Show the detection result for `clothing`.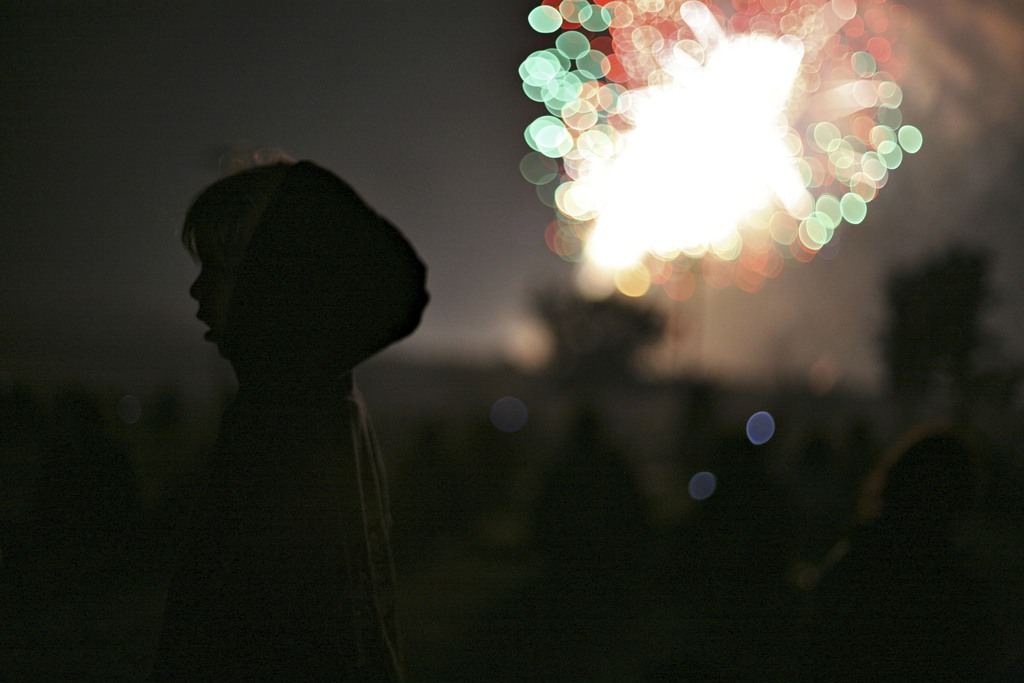
rect(162, 156, 433, 682).
